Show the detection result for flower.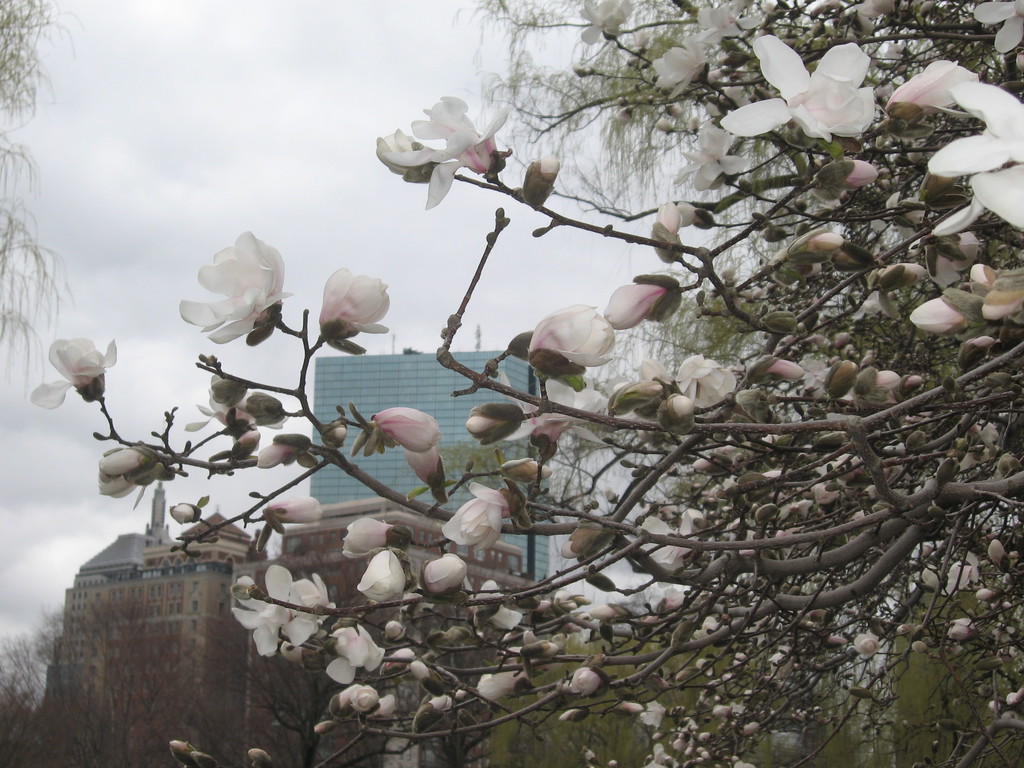
<box>1004,688,1021,712</box>.
